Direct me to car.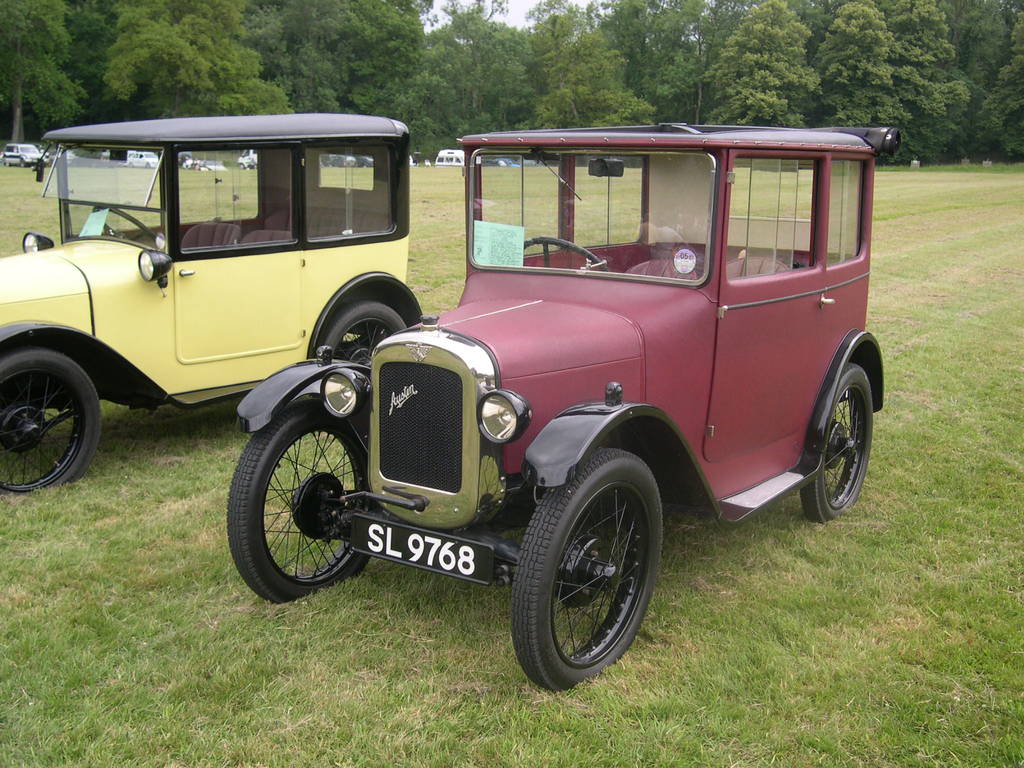
Direction: <region>237, 152, 257, 172</region>.
